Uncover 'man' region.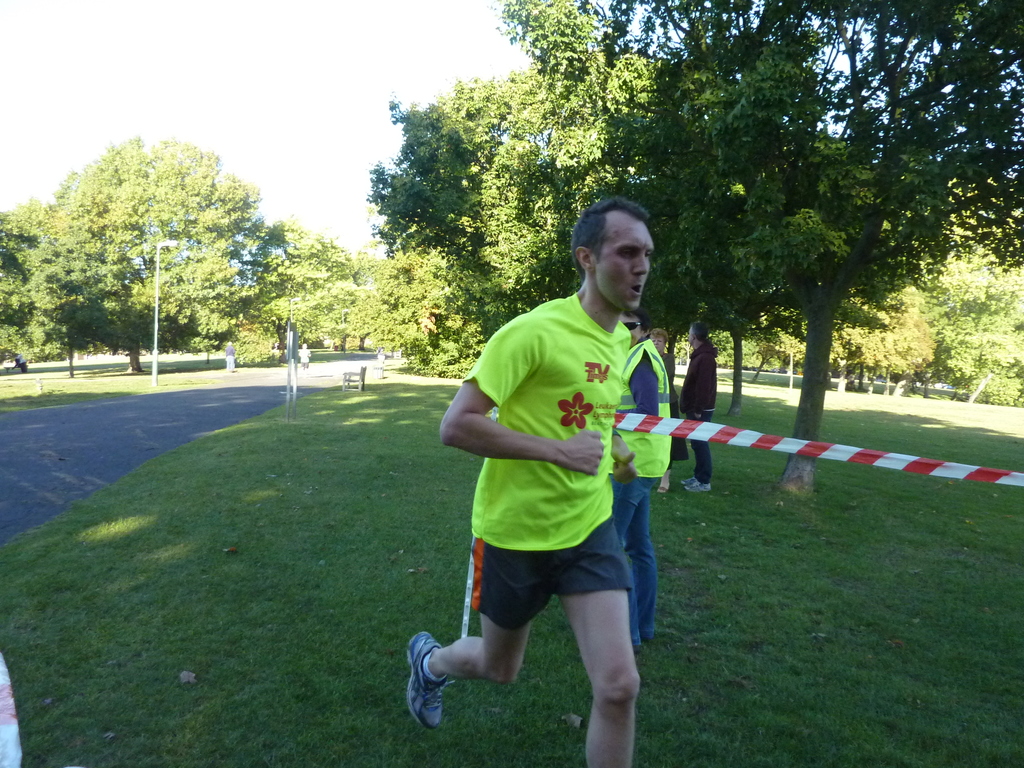
Uncovered: {"left": 428, "top": 184, "right": 677, "bottom": 767}.
